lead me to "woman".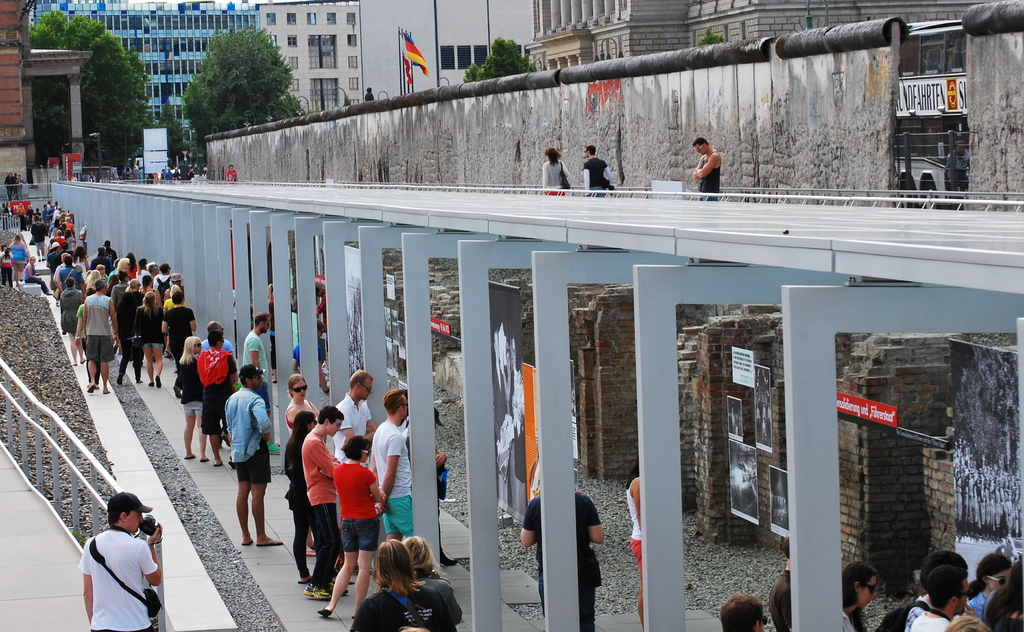
Lead to rect(351, 538, 458, 631).
